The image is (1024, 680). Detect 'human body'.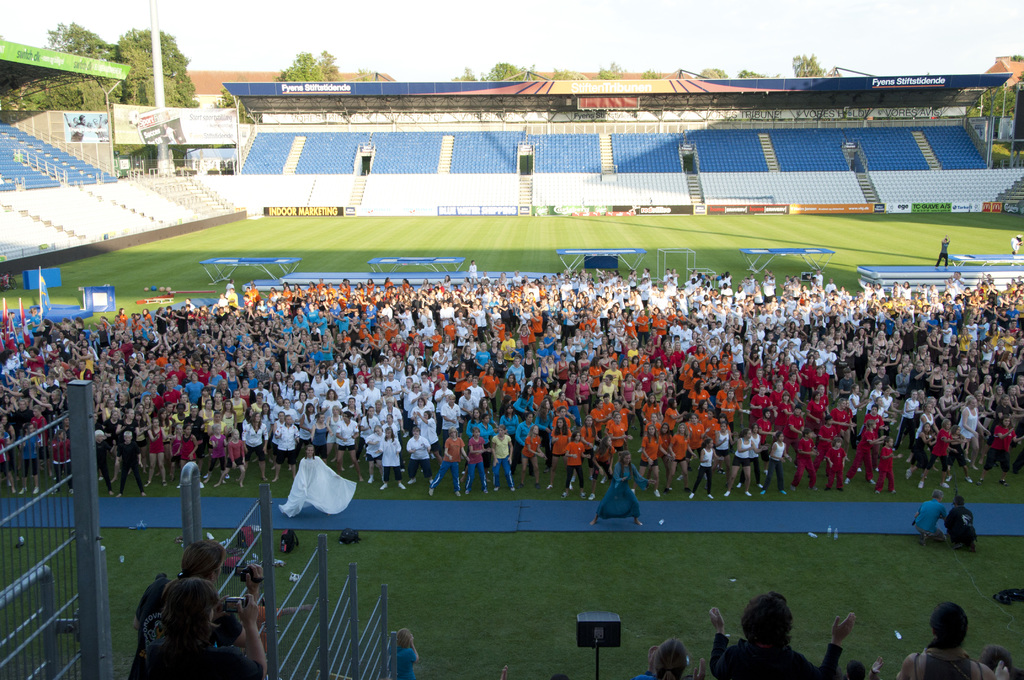
Detection: (x1=732, y1=368, x2=744, y2=394).
